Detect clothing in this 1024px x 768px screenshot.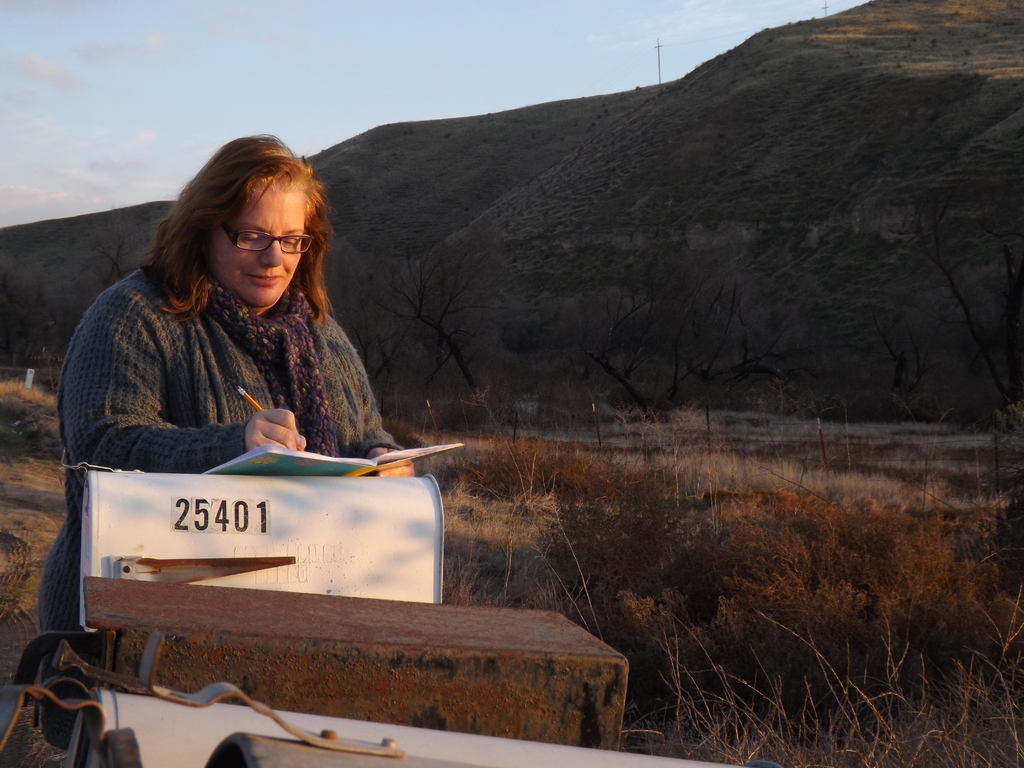
Detection: <box>29,266,437,767</box>.
